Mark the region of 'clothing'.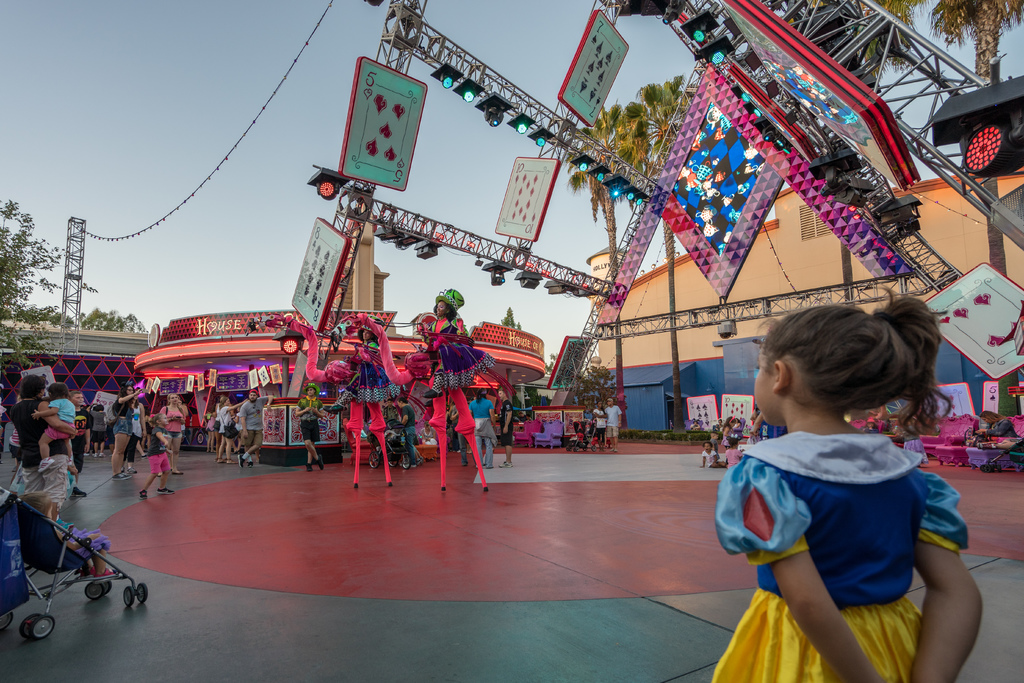
Region: (x1=860, y1=420, x2=882, y2=435).
